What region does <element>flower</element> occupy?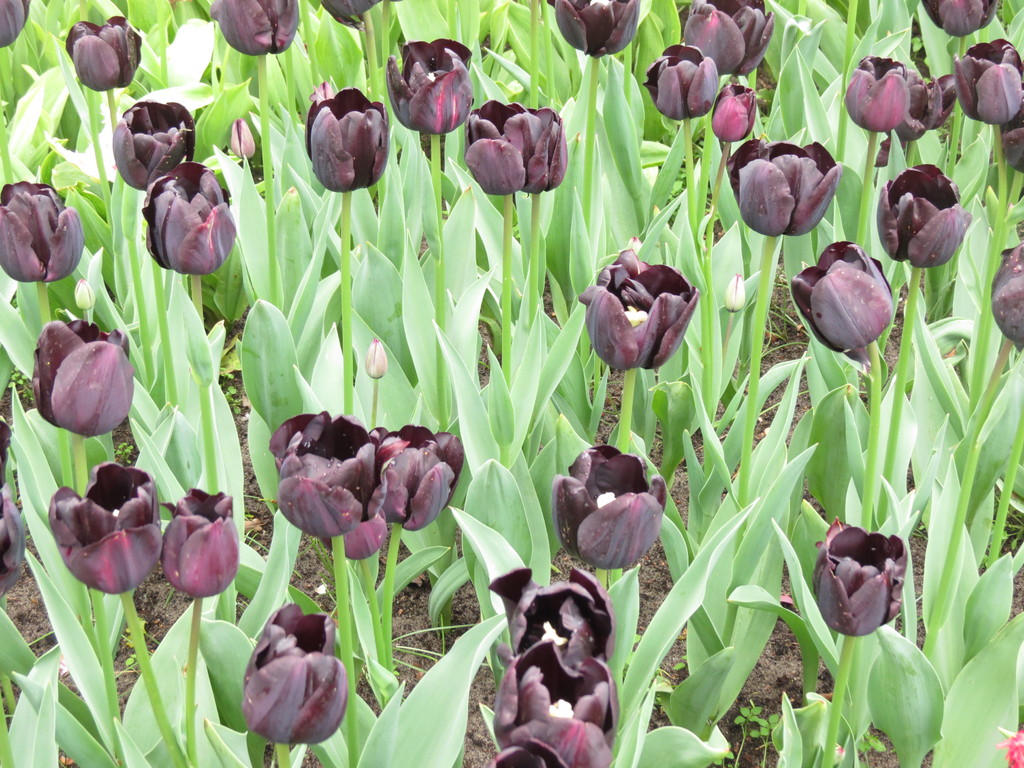
47/463/160/593.
